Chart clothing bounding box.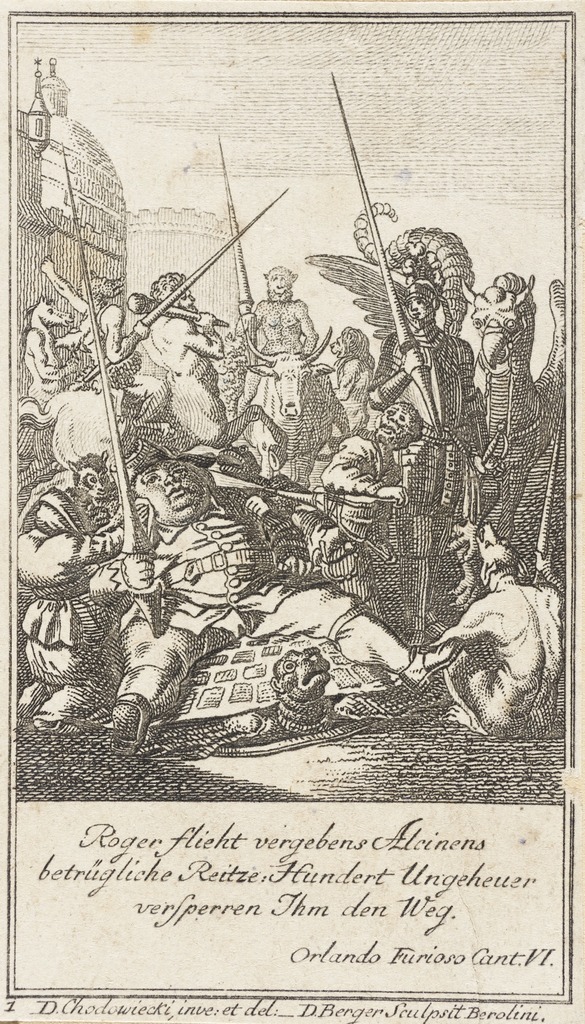
Charted: {"x1": 238, "y1": 342, "x2": 321, "y2": 442}.
